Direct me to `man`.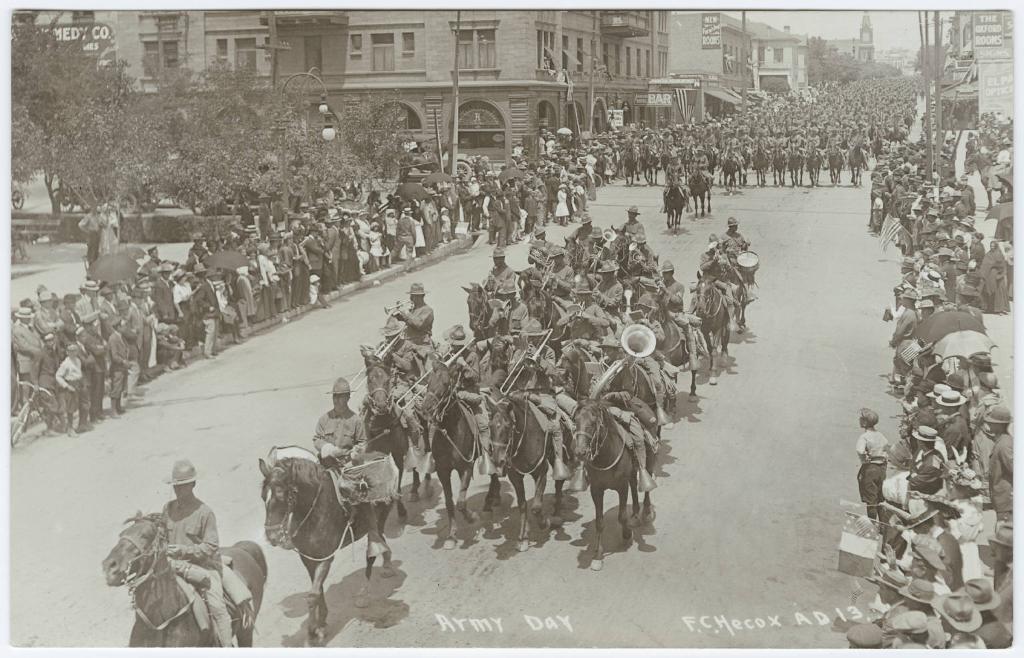
Direction: locate(697, 229, 743, 329).
